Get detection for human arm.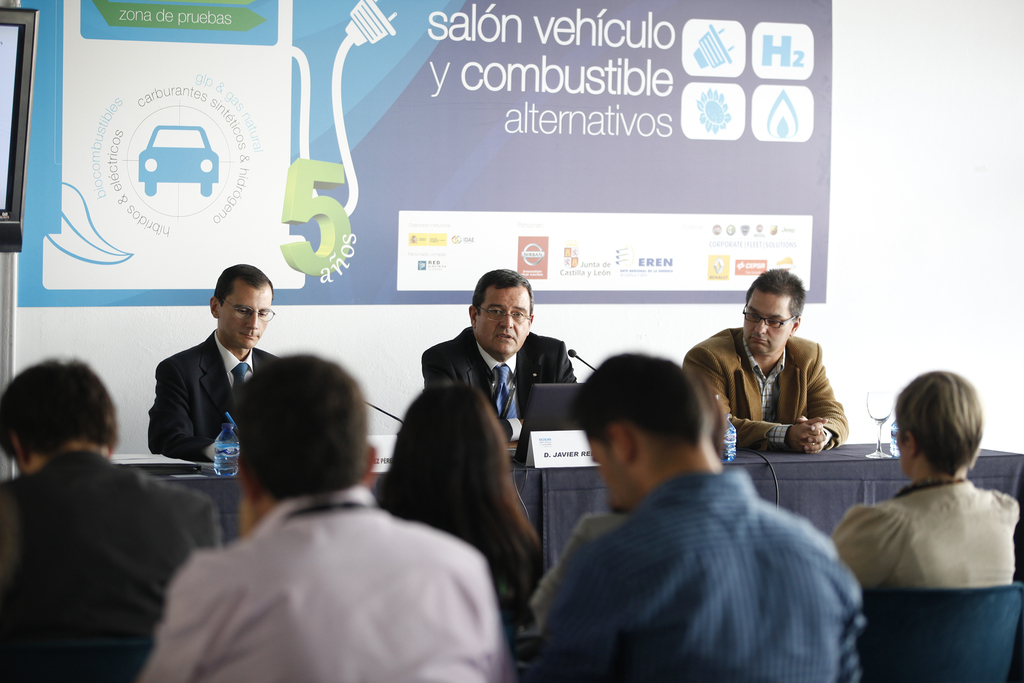
Detection: bbox=[796, 346, 856, 453].
